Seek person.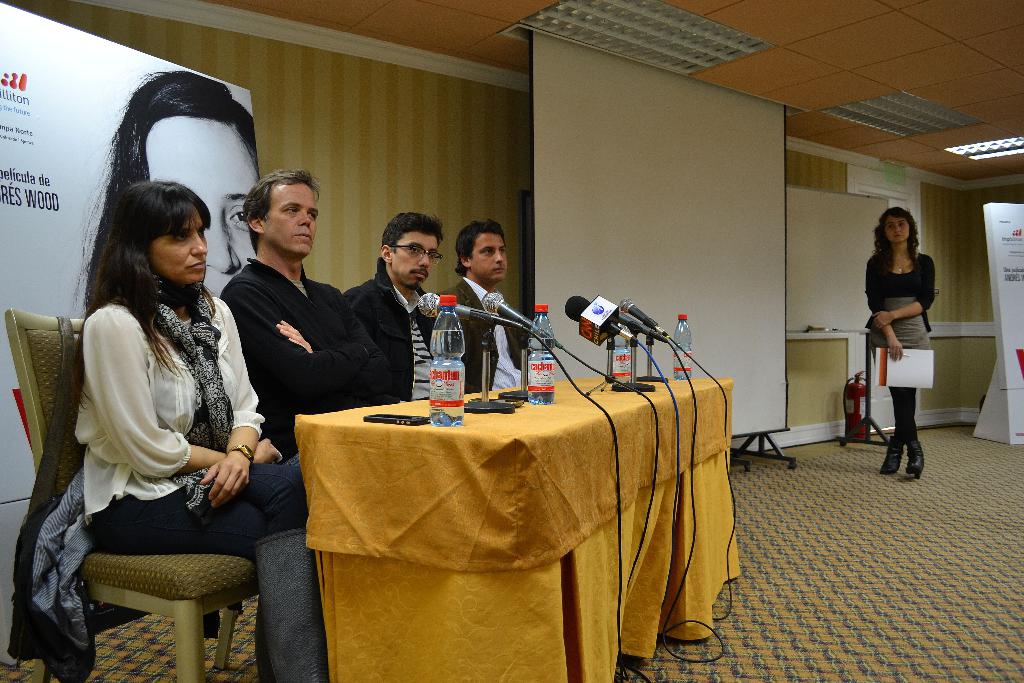
(436, 218, 526, 395).
